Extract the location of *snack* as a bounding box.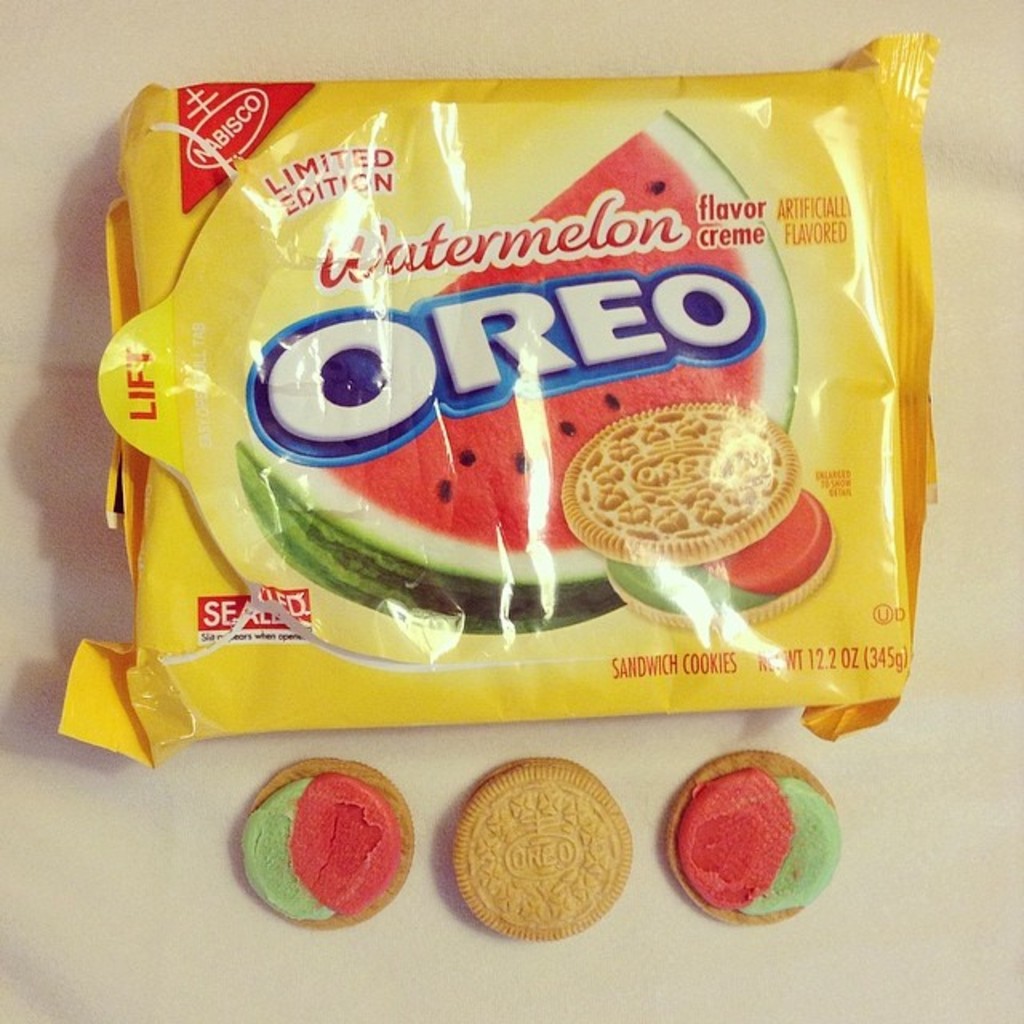
bbox=[459, 749, 630, 936].
